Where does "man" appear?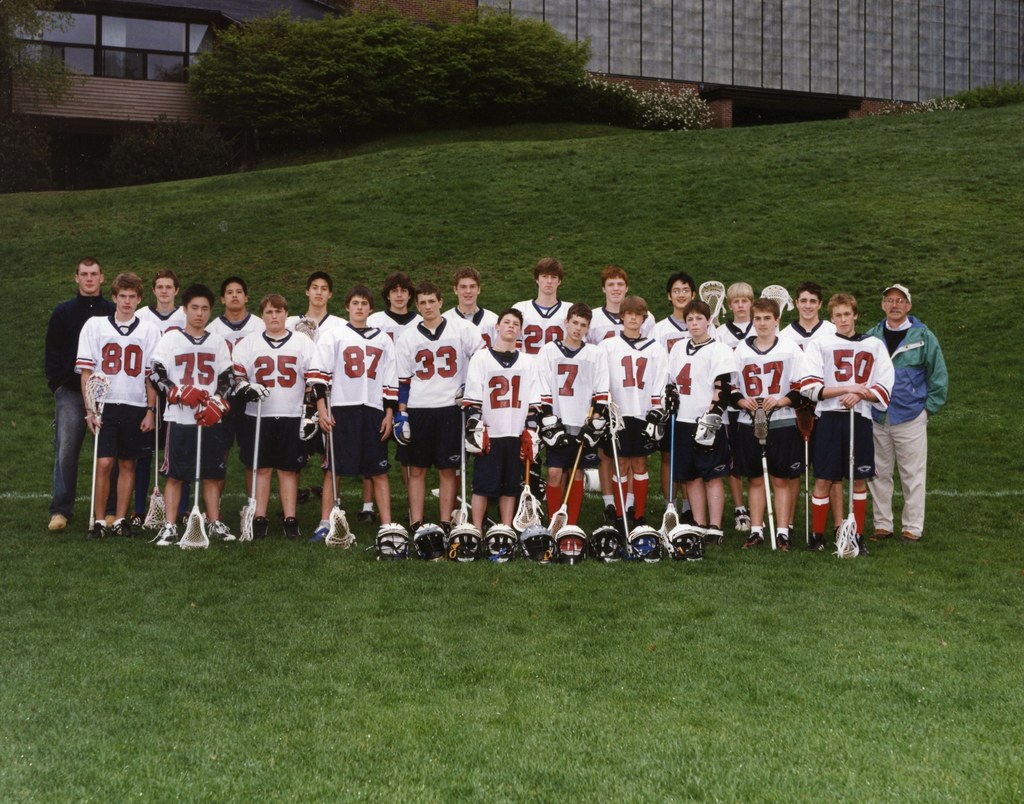
Appears at (left=796, top=283, right=844, bottom=342).
